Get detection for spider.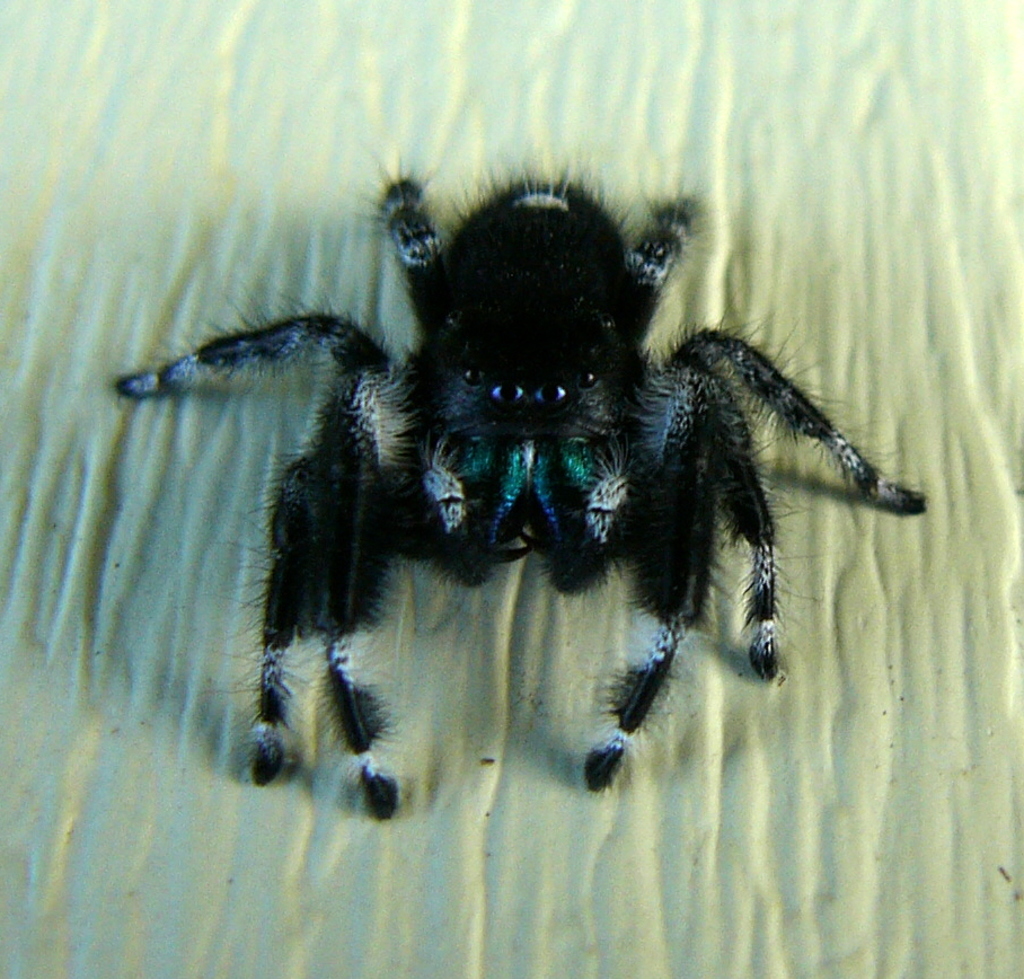
Detection: <bbox>112, 152, 926, 830</bbox>.
